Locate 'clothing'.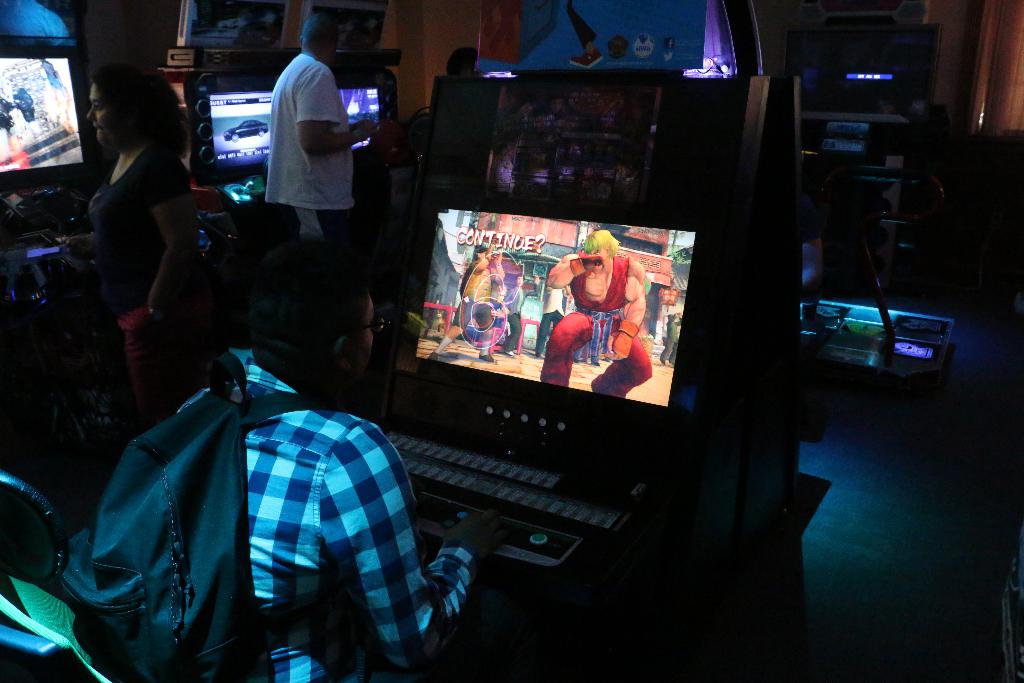
Bounding box: Rect(86, 139, 195, 310).
